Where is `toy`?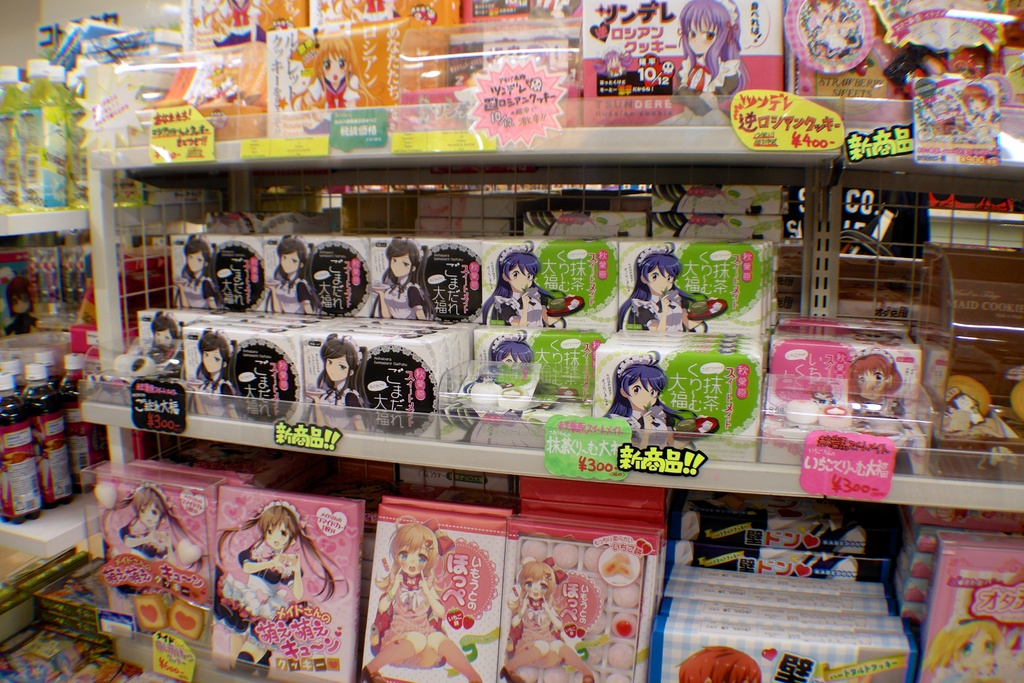
<bbox>361, 515, 483, 682</bbox>.
